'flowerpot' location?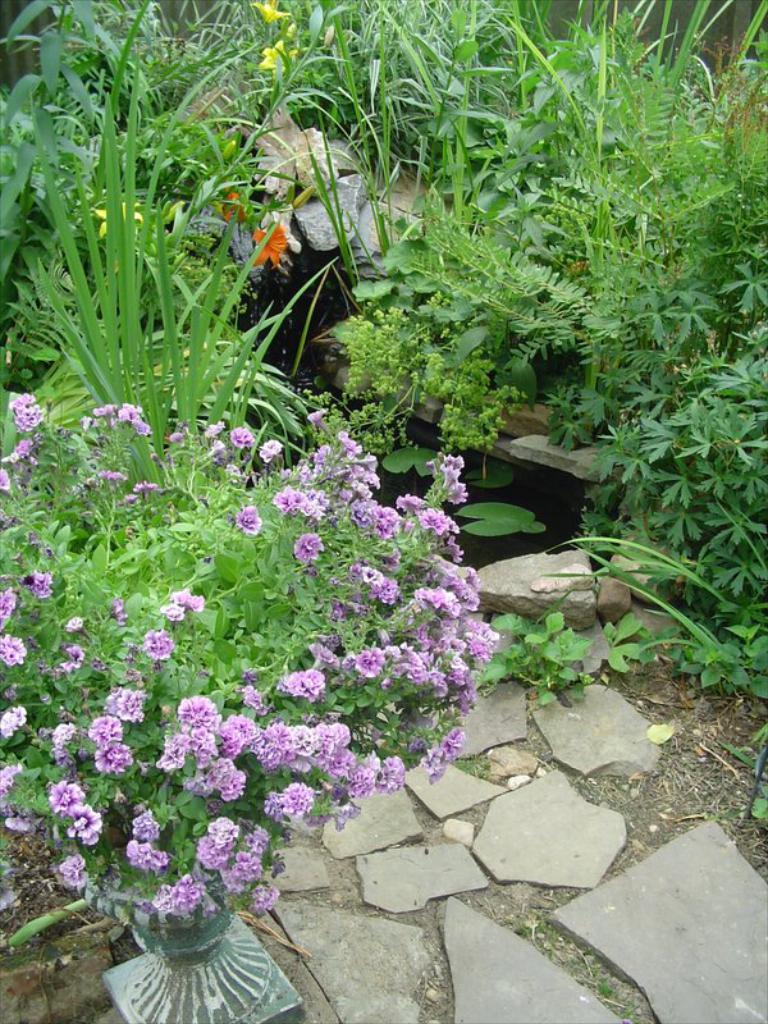
BBox(100, 869, 297, 1015)
